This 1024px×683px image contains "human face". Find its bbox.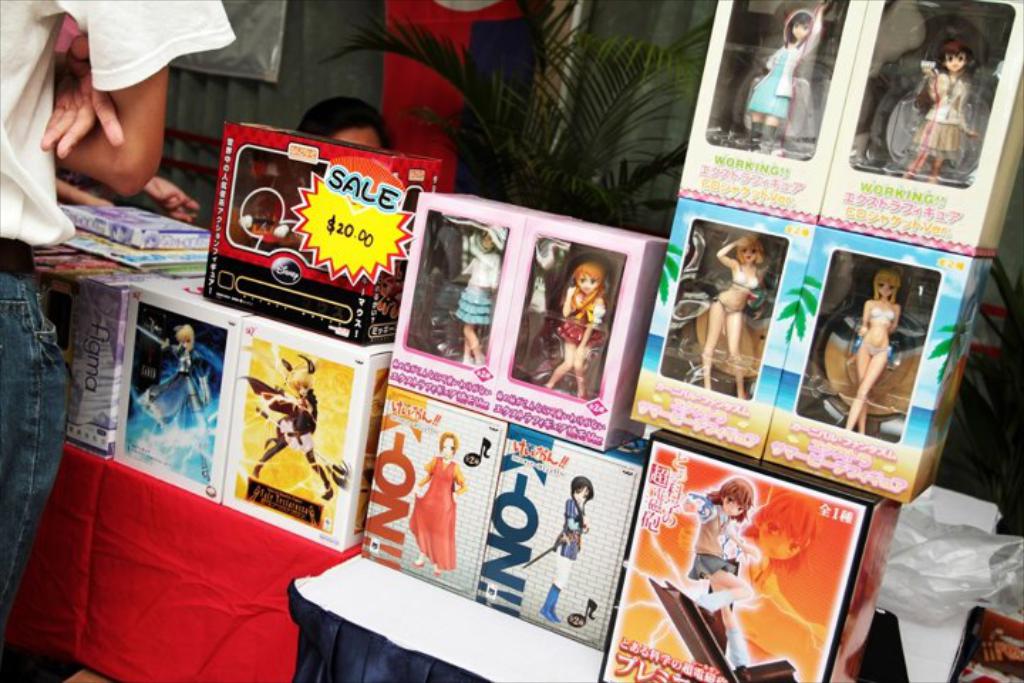
579,270,600,296.
